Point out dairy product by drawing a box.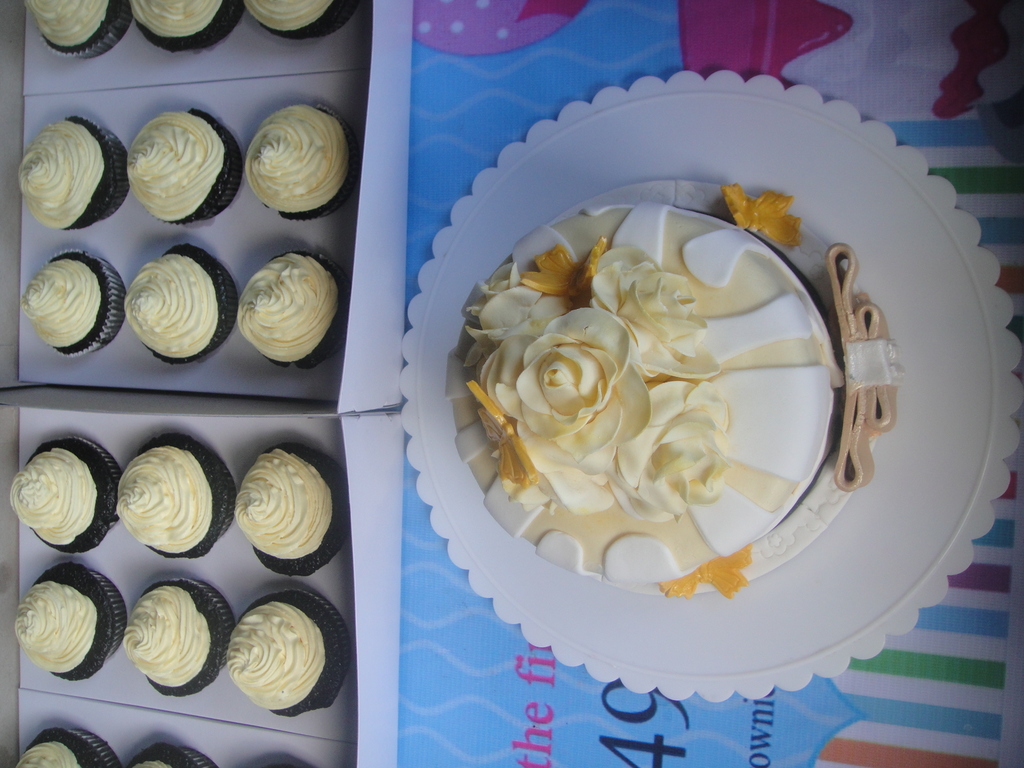
detection(116, 0, 218, 35).
